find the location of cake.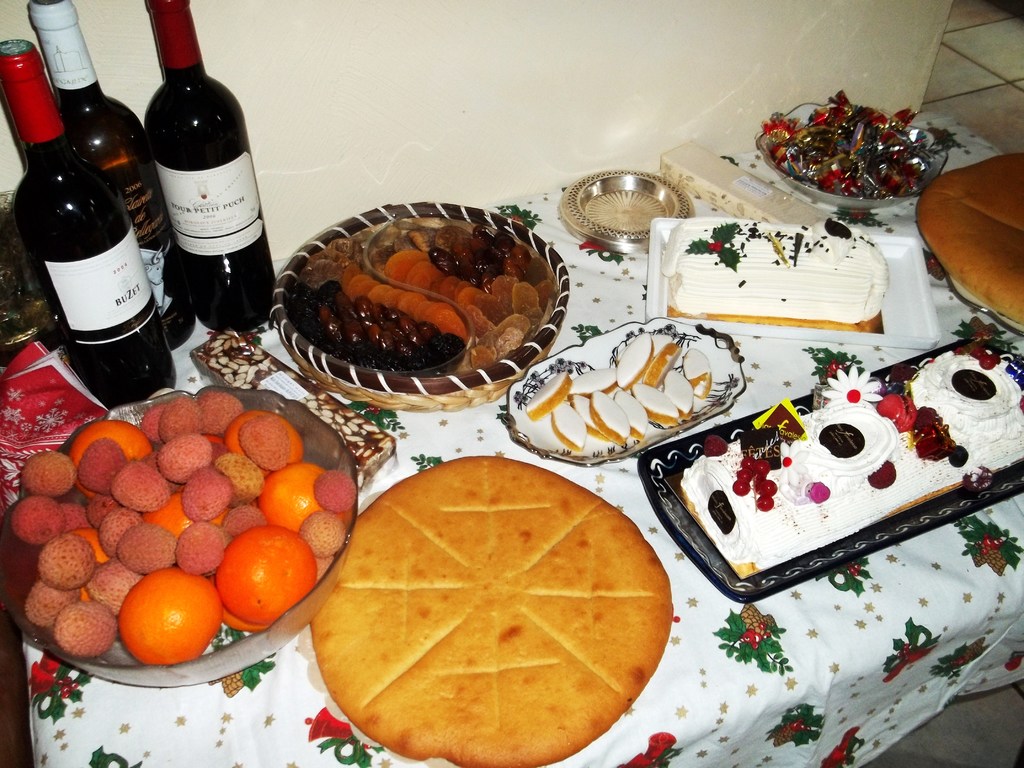
Location: 678 352 1023 558.
